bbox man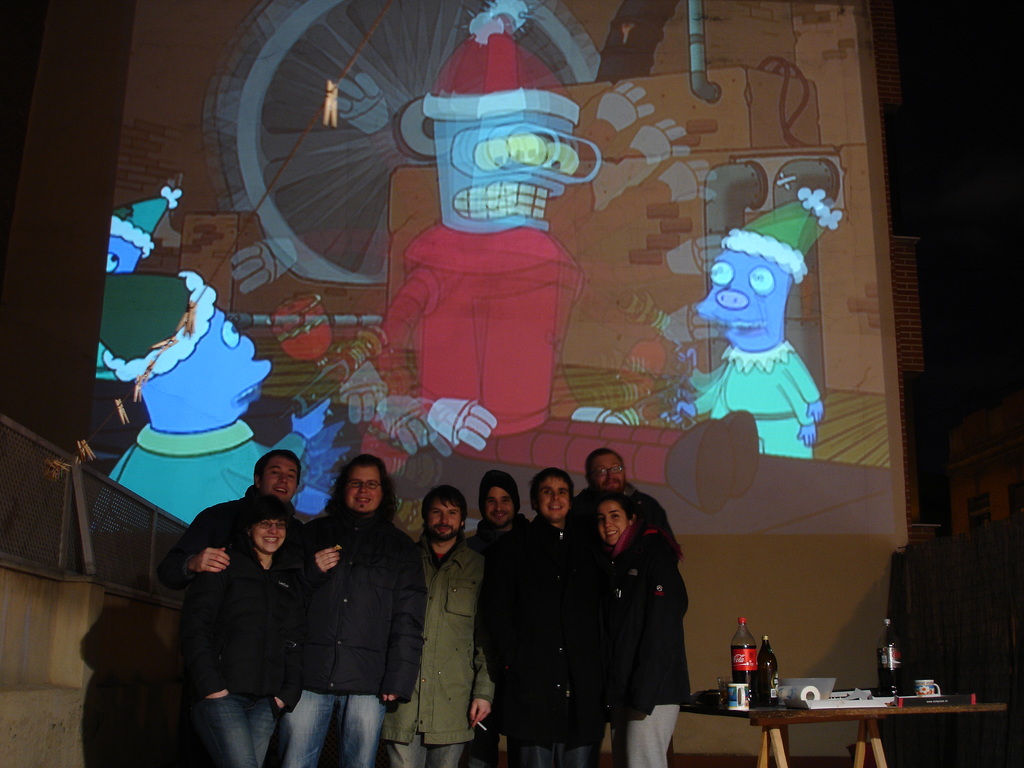
[left=474, top=468, right=618, bottom=767]
